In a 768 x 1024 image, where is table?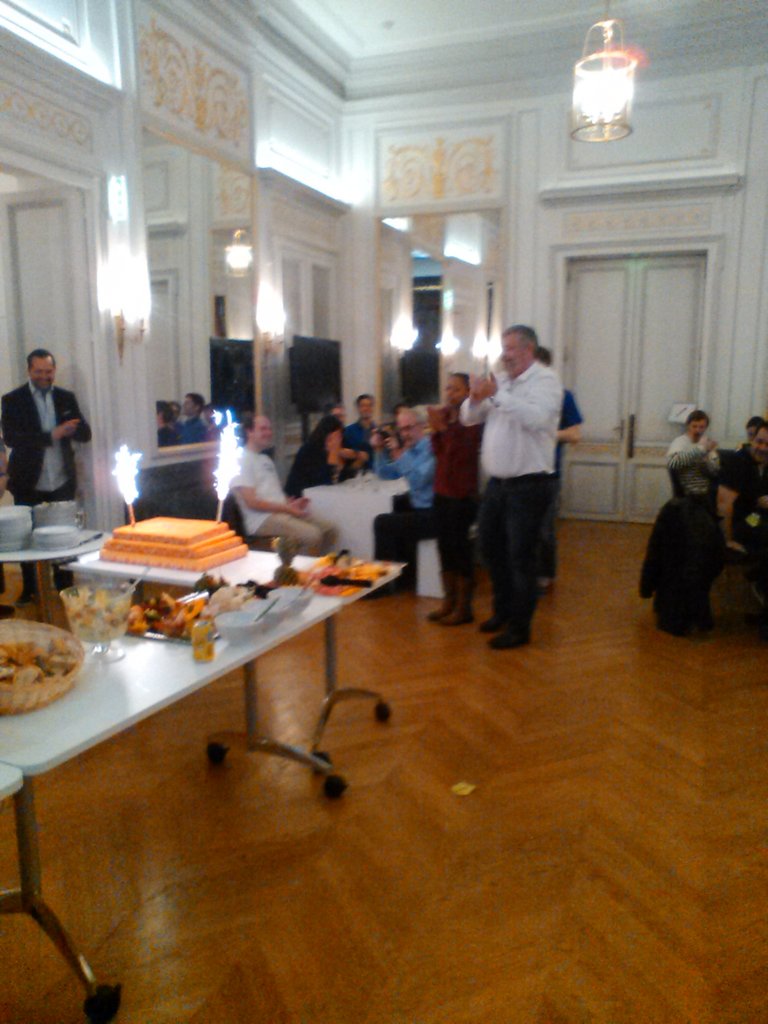
0:531:406:1023.
